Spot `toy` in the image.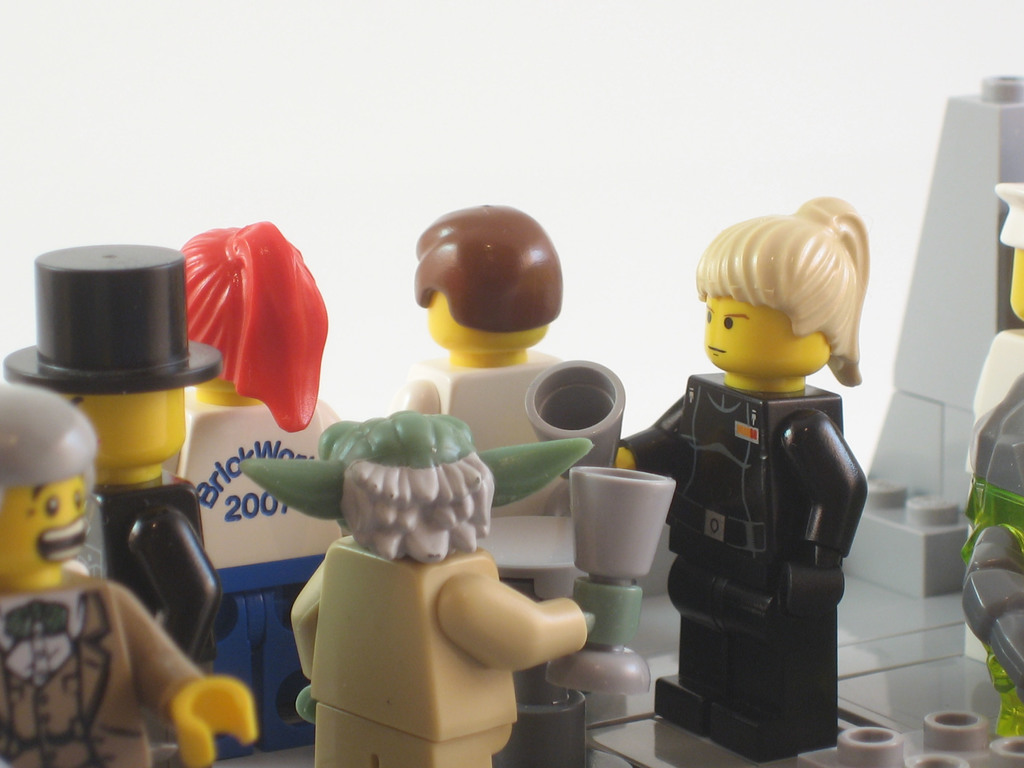
`toy` found at (960, 177, 1023, 735).
